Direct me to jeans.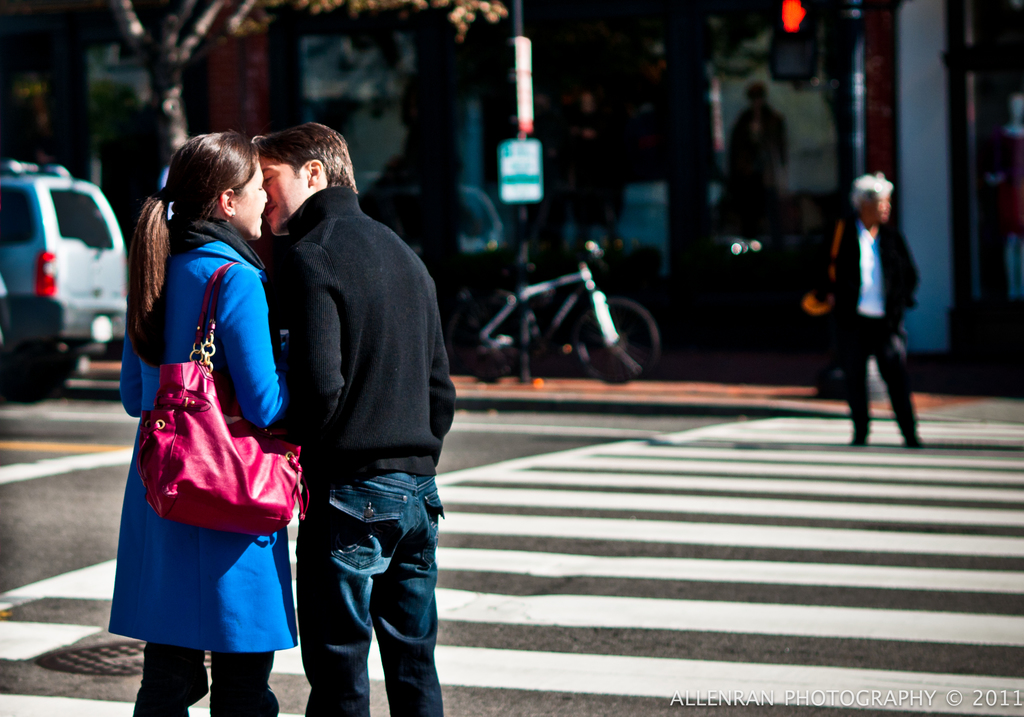
Direction: rect(134, 641, 279, 716).
